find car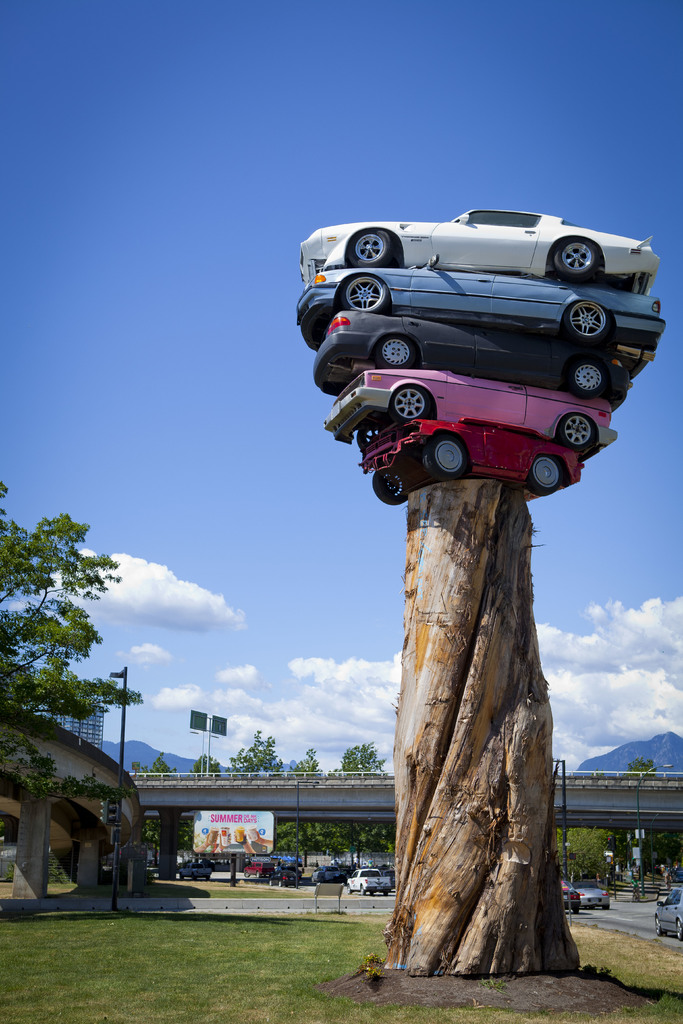
<bbox>310, 860, 349, 888</bbox>
